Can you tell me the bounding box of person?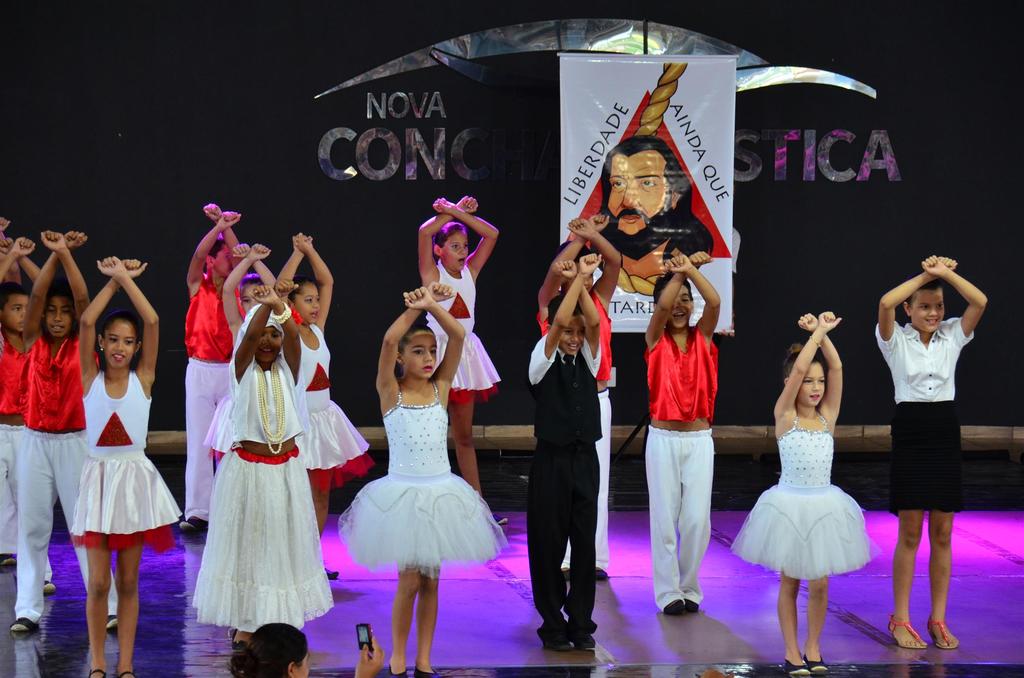
{"left": 67, "top": 254, "right": 185, "bottom": 677}.
